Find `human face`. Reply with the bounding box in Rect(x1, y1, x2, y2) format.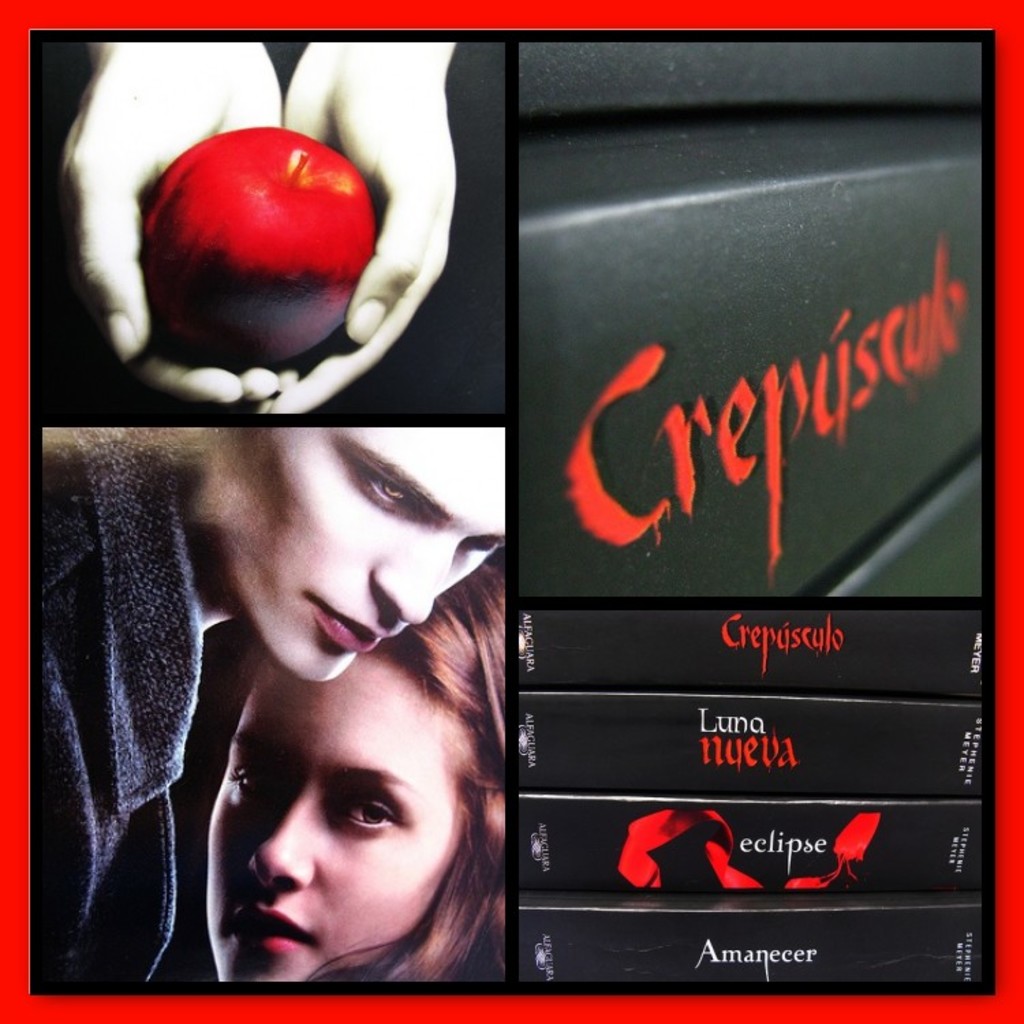
Rect(231, 422, 520, 681).
